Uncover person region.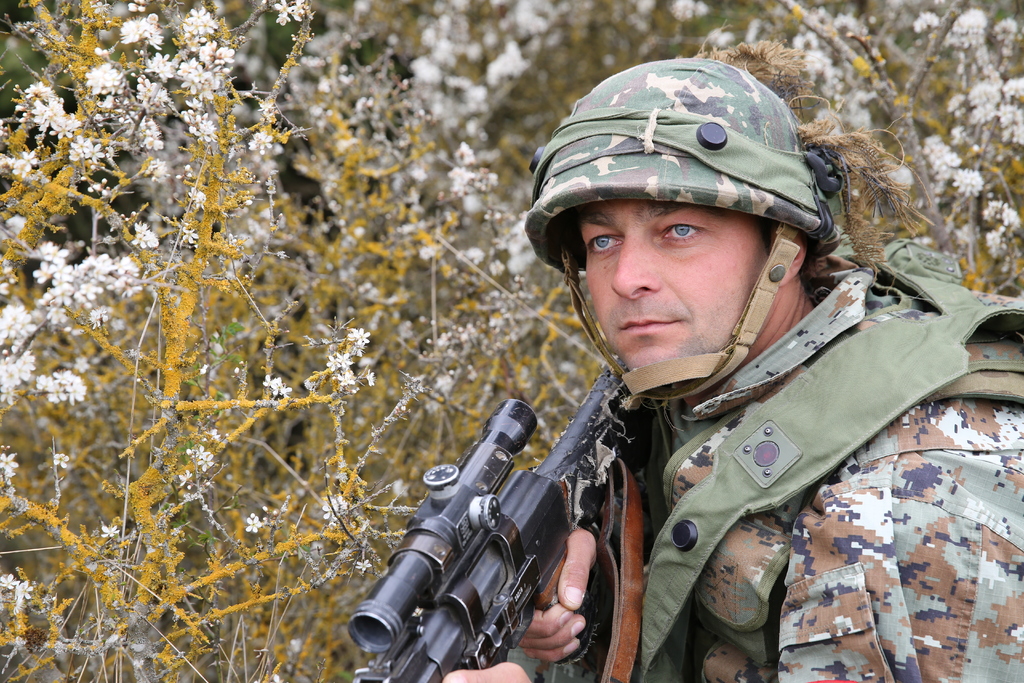
Uncovered: bbox=[399, 87, 968, 682].
